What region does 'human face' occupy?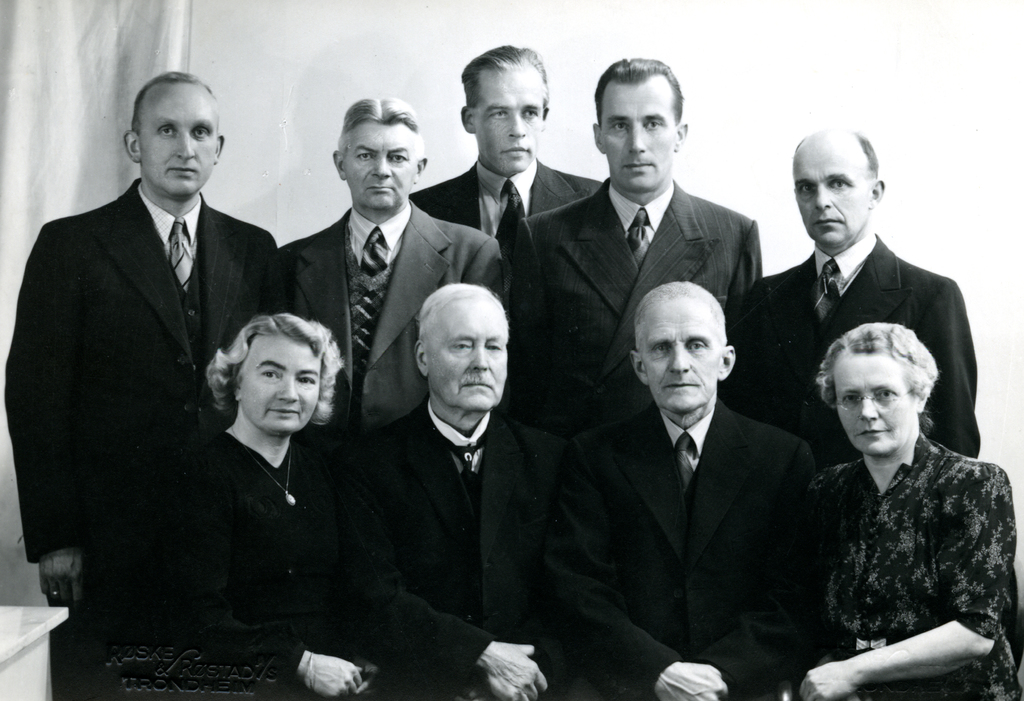
<bbox>604, 86, 674, 189</bbox>.
